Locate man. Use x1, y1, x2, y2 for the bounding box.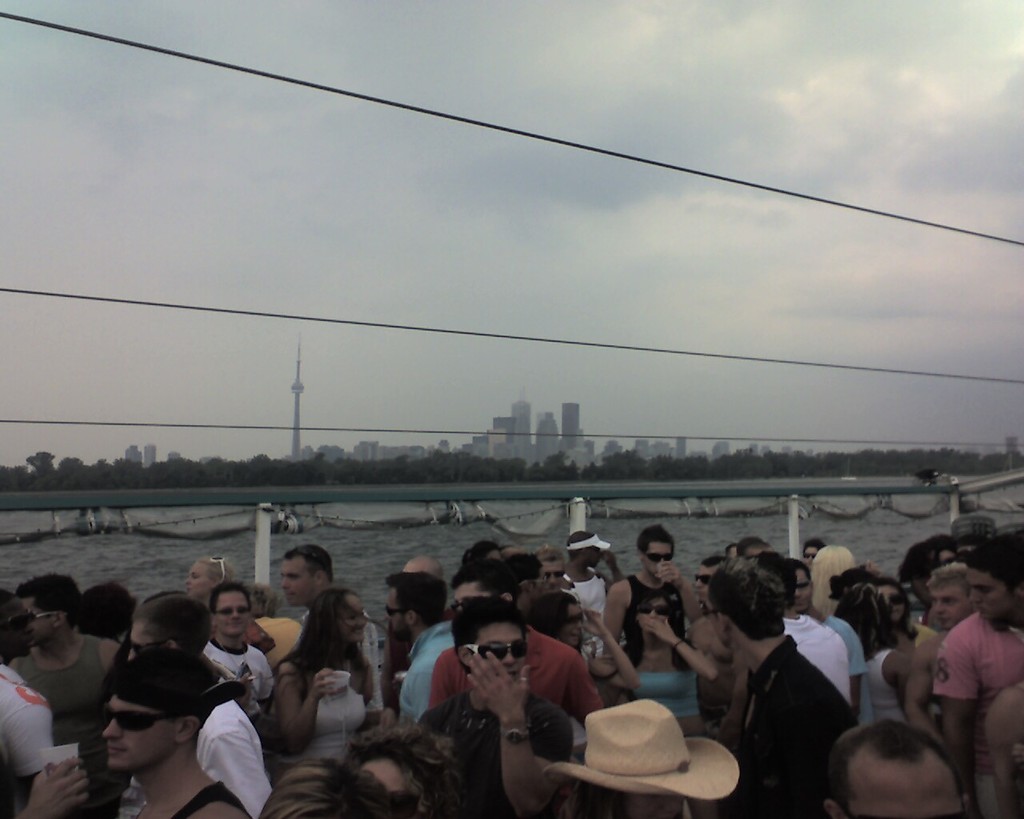
974, 533, 1020, 635.
